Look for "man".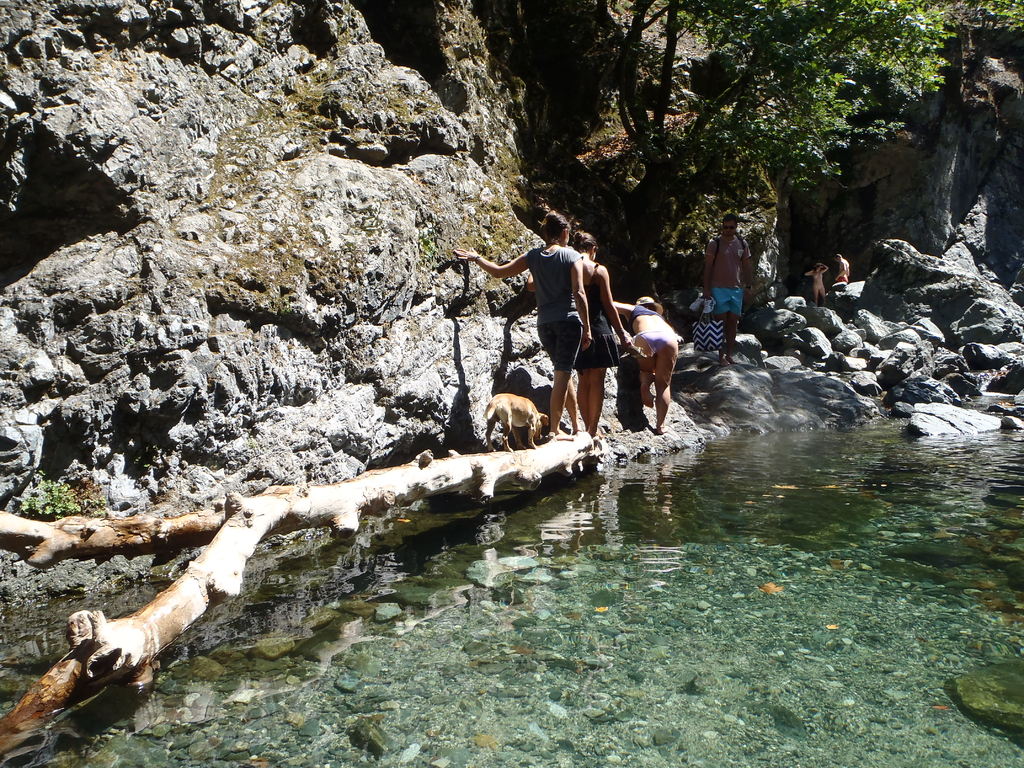
Found: Rect(696, 211, 742, 383).
